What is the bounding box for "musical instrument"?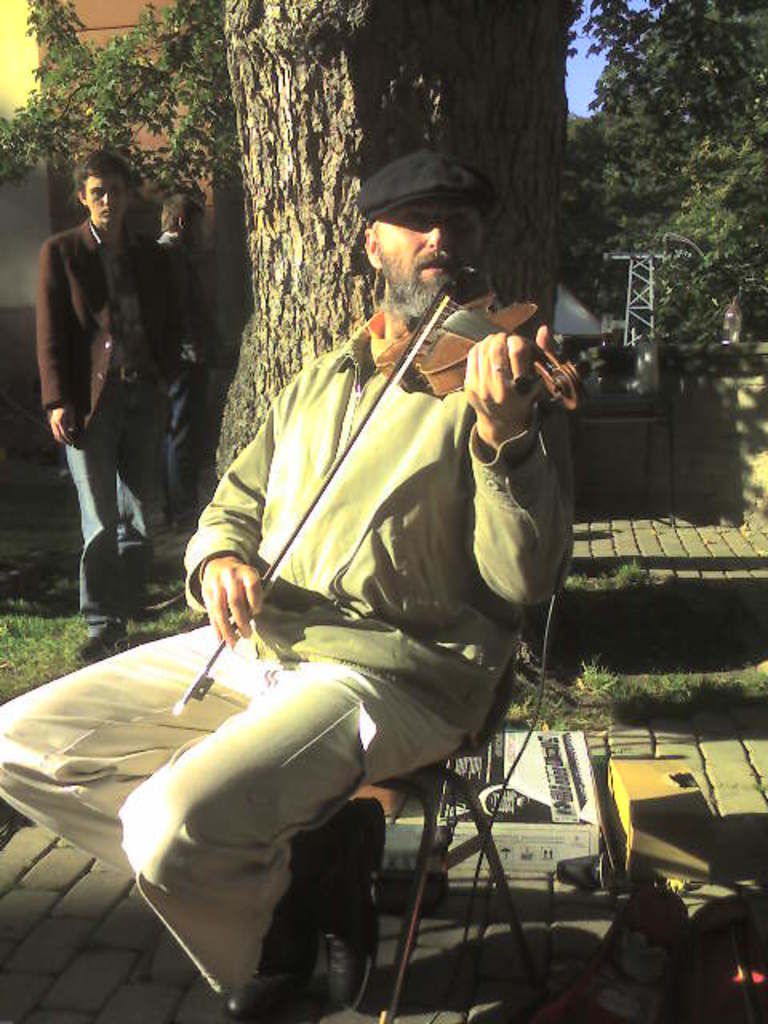
[170, 256, 600, 723].
